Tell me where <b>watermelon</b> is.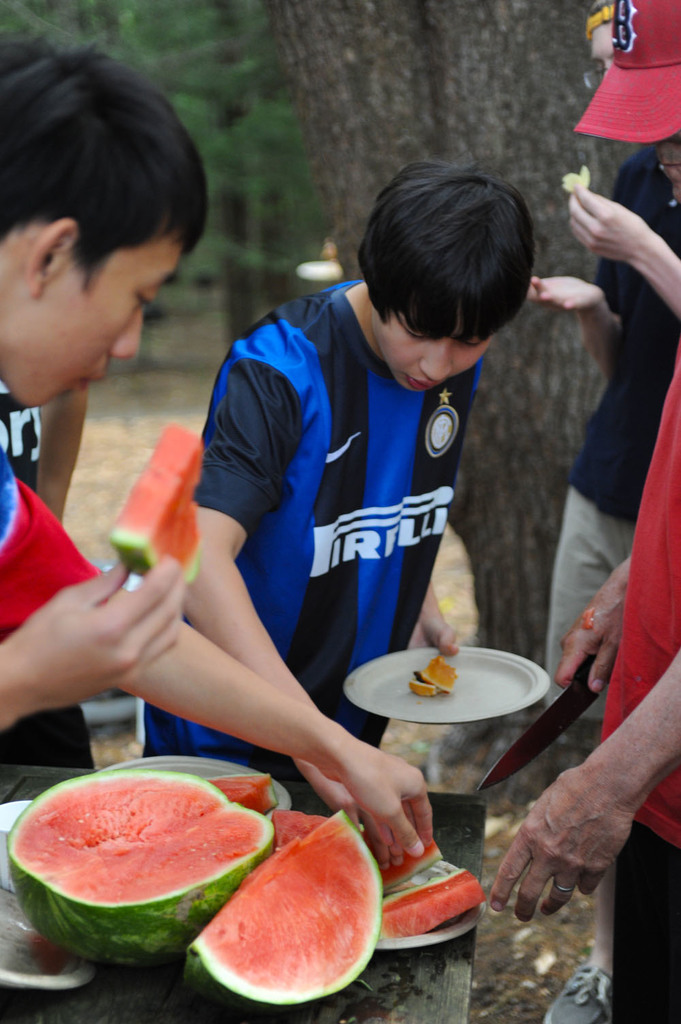
<b>watermelon</b> is at 206,773,279,813.
